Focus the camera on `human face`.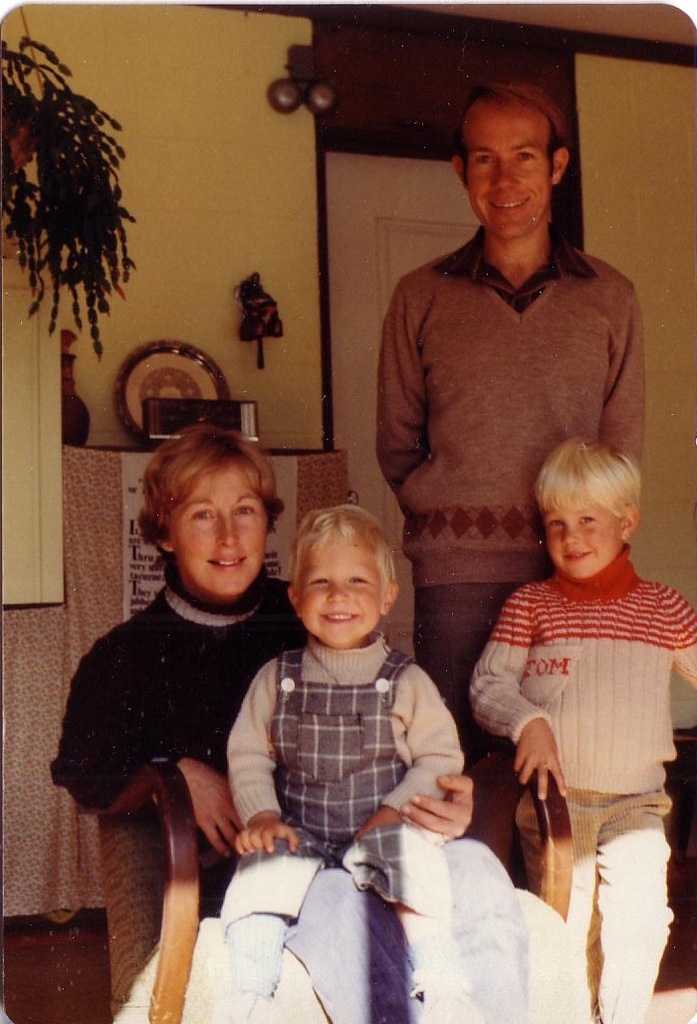
Focus region: rect(298, 531, 379, 649).
